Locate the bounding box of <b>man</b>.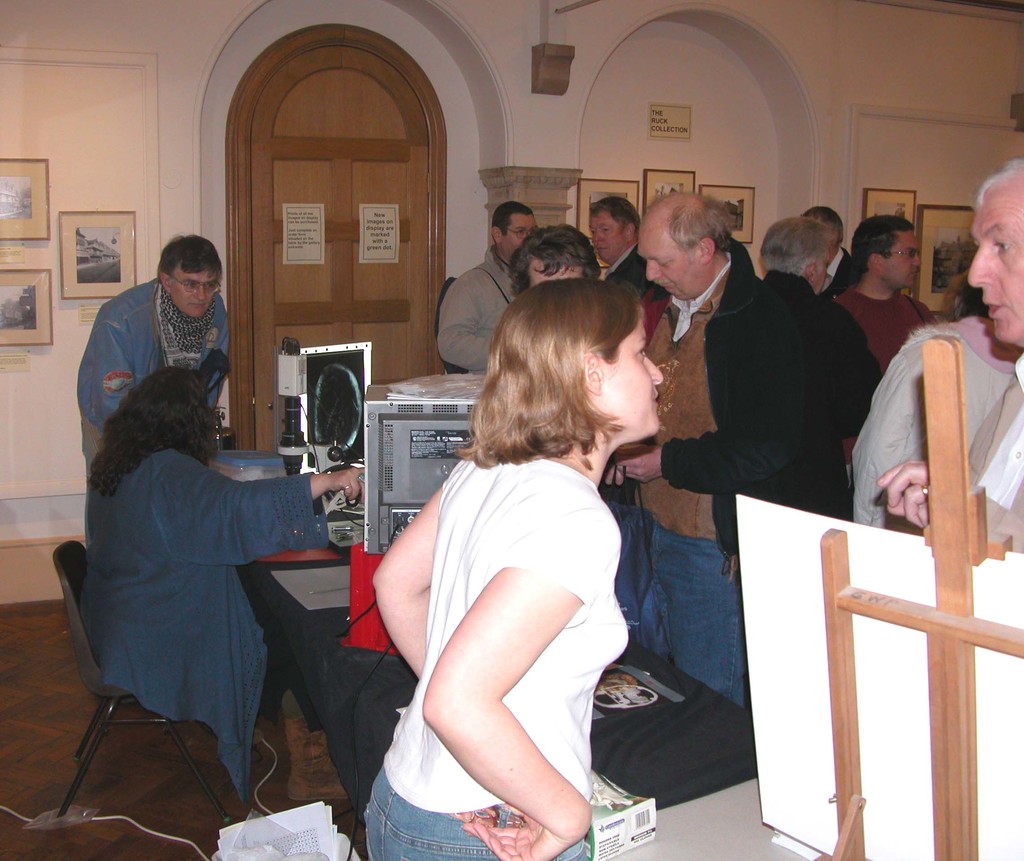
Bounding box: (600,190,808,708).
